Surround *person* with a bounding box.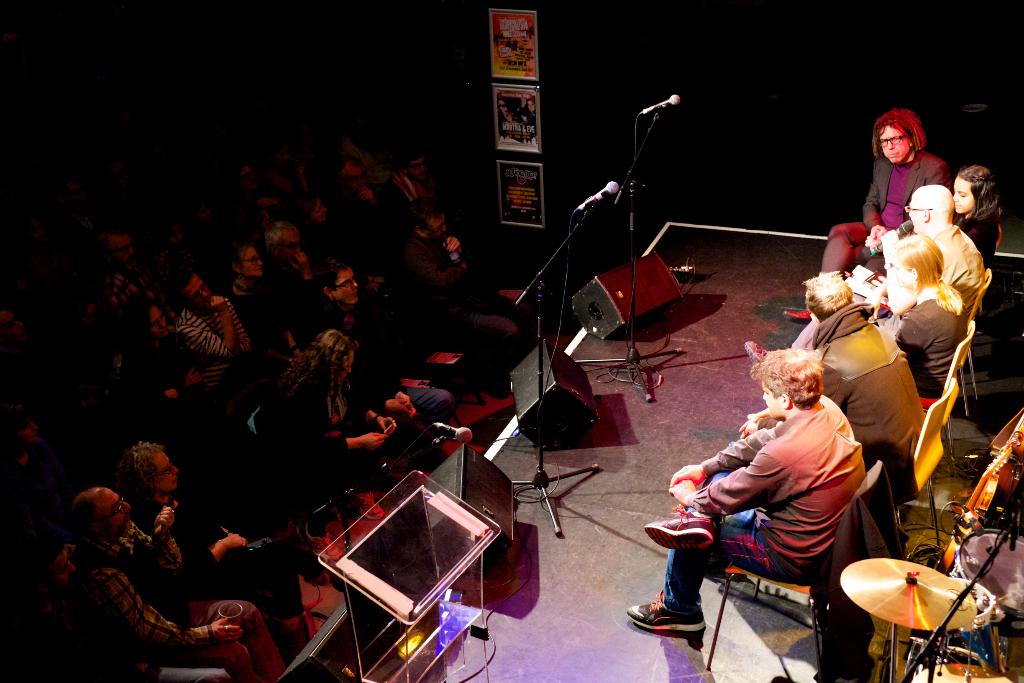
<bbox>873, 227, 975, 377</bbox>.
